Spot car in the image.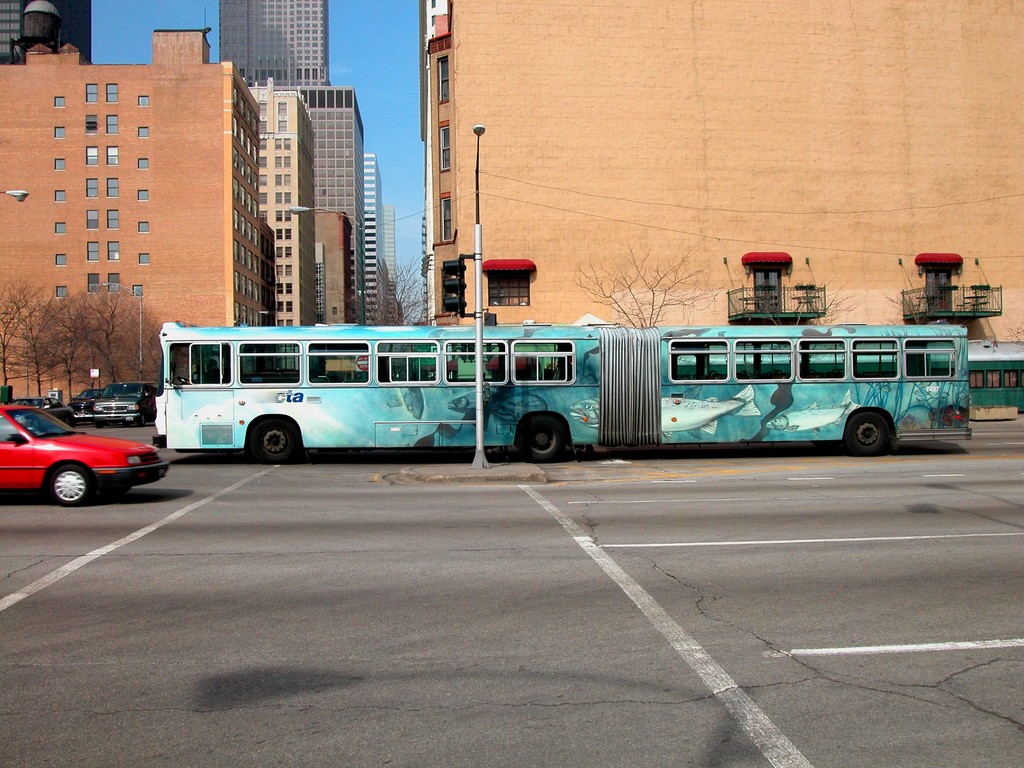
car found at box(85, 376, 159, 422).
